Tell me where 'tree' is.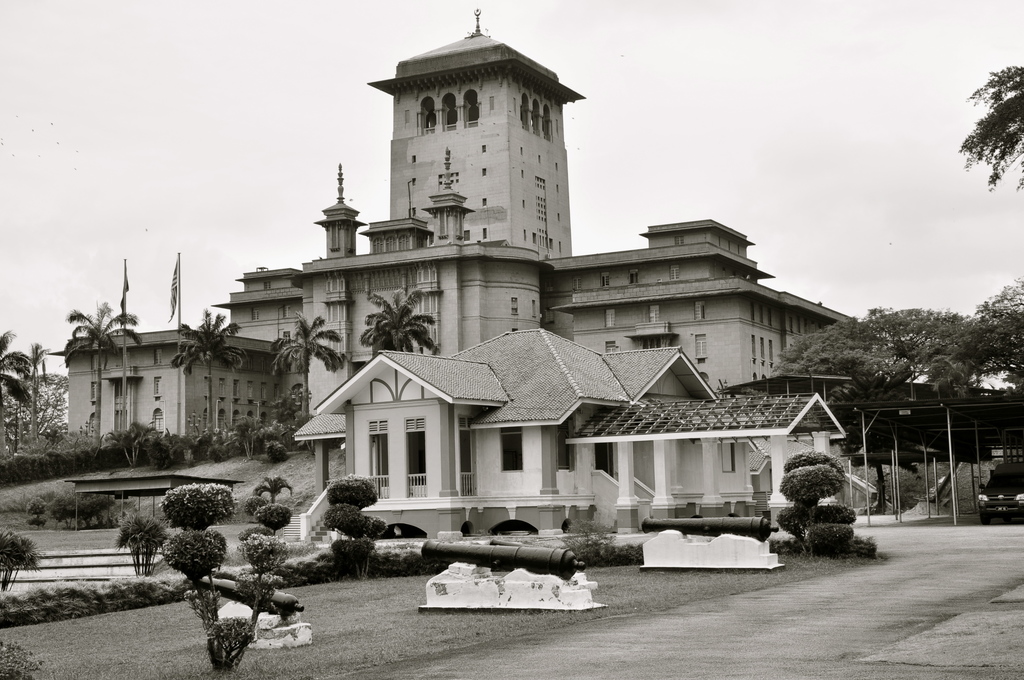
'tree' is at {"x1": 315, "y1": 502, "x2": 380, "y2": 569}.
